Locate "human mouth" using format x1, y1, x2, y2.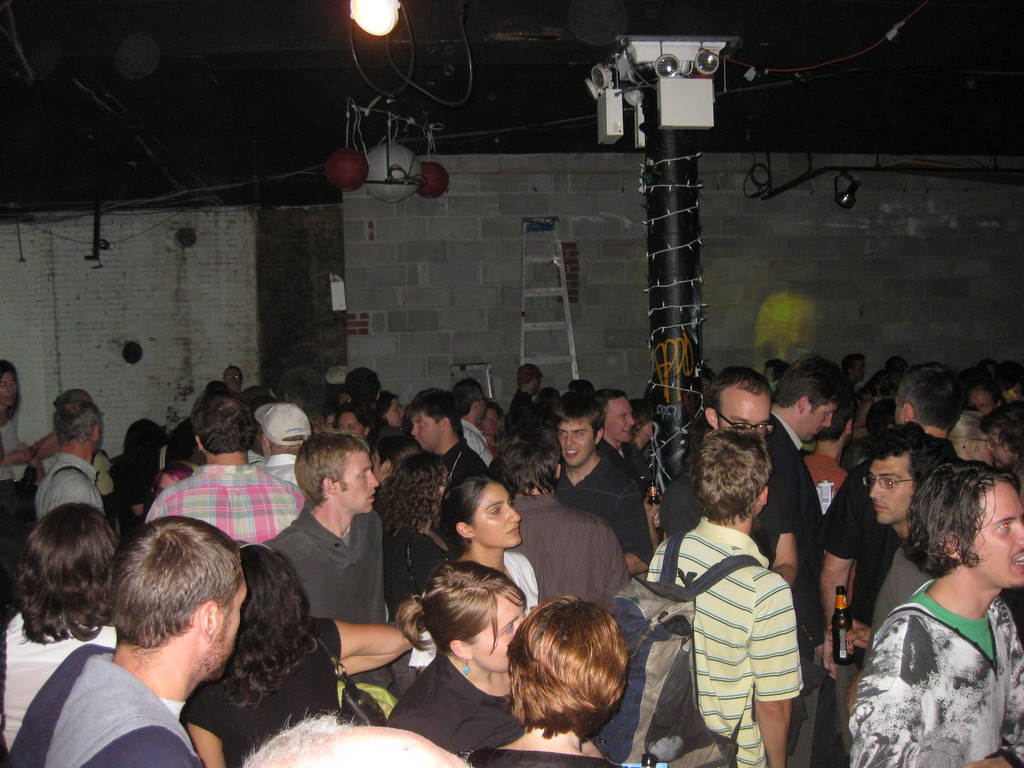
564, 447, 585, 456.
